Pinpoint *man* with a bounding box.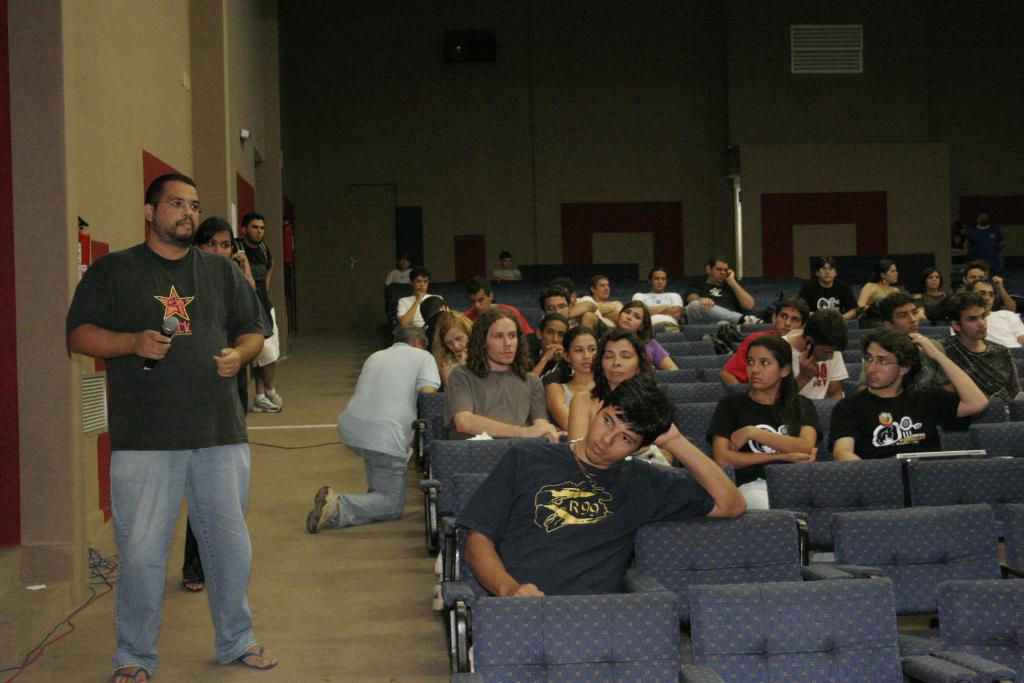
box=[634, 272, 684, 324].
